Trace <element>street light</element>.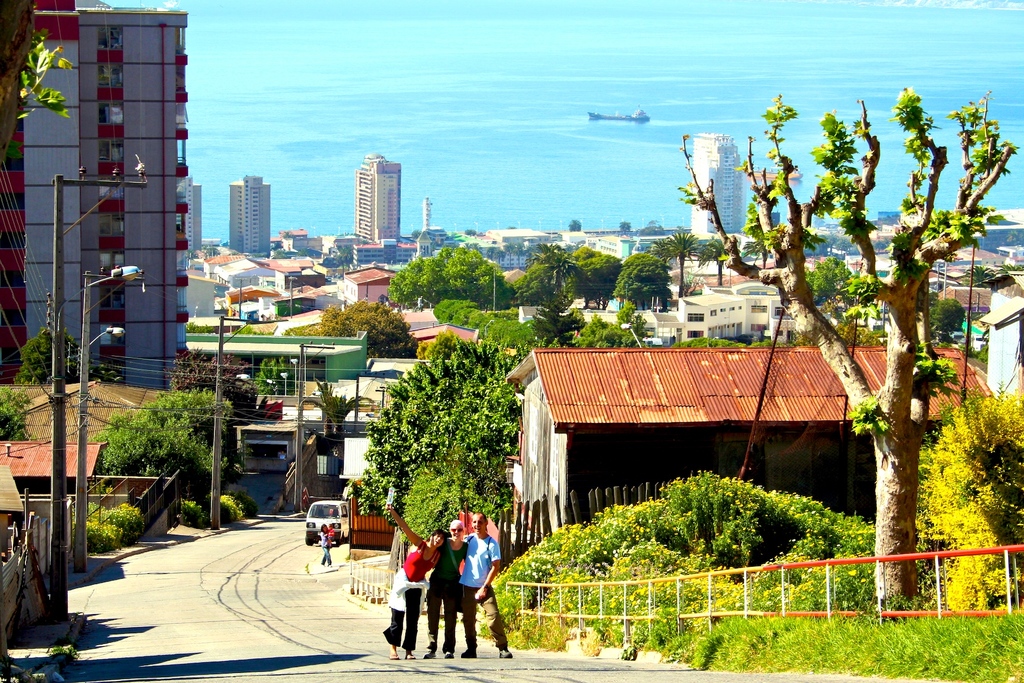
Traced to bbox=(231, 274, 252, 318).
